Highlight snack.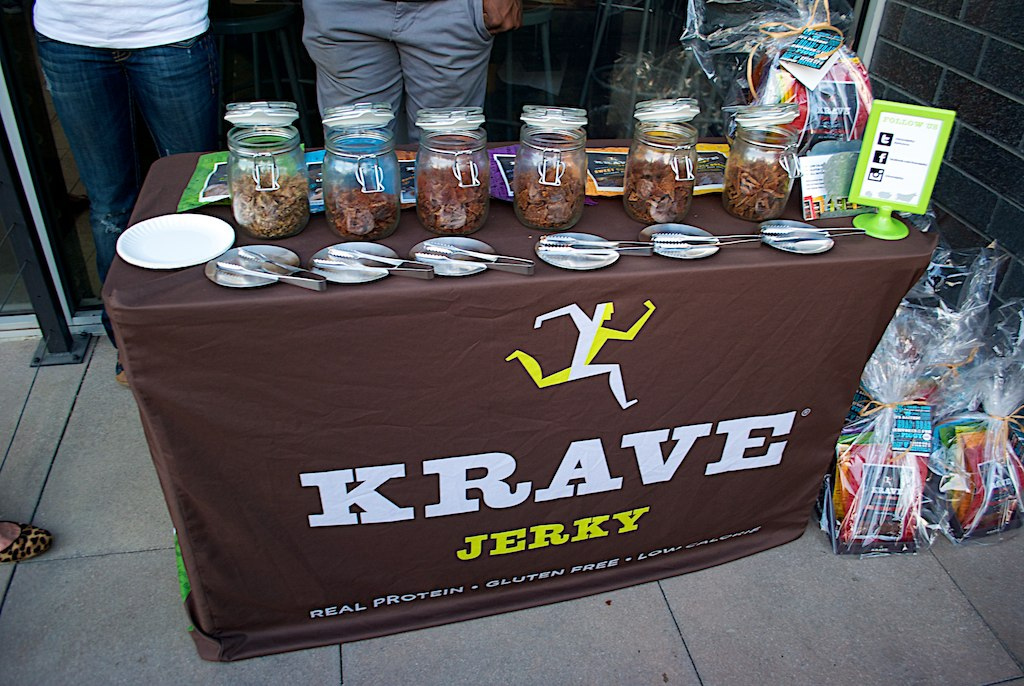
Highlighted region: 236, 174, 299, 247.
